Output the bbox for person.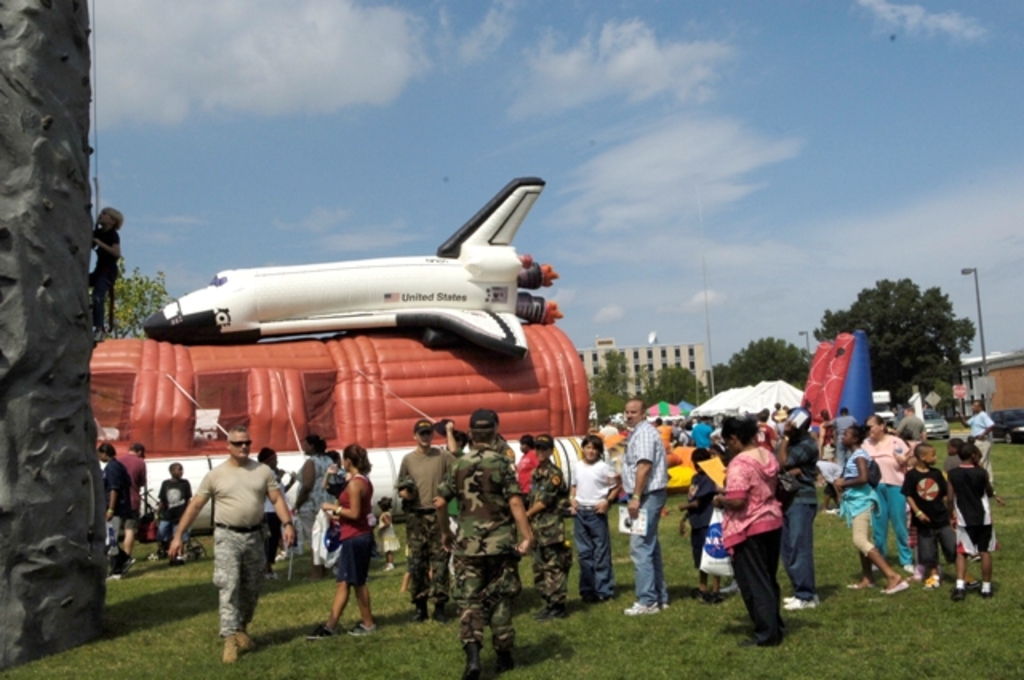
[723, 414, 803, 640].
